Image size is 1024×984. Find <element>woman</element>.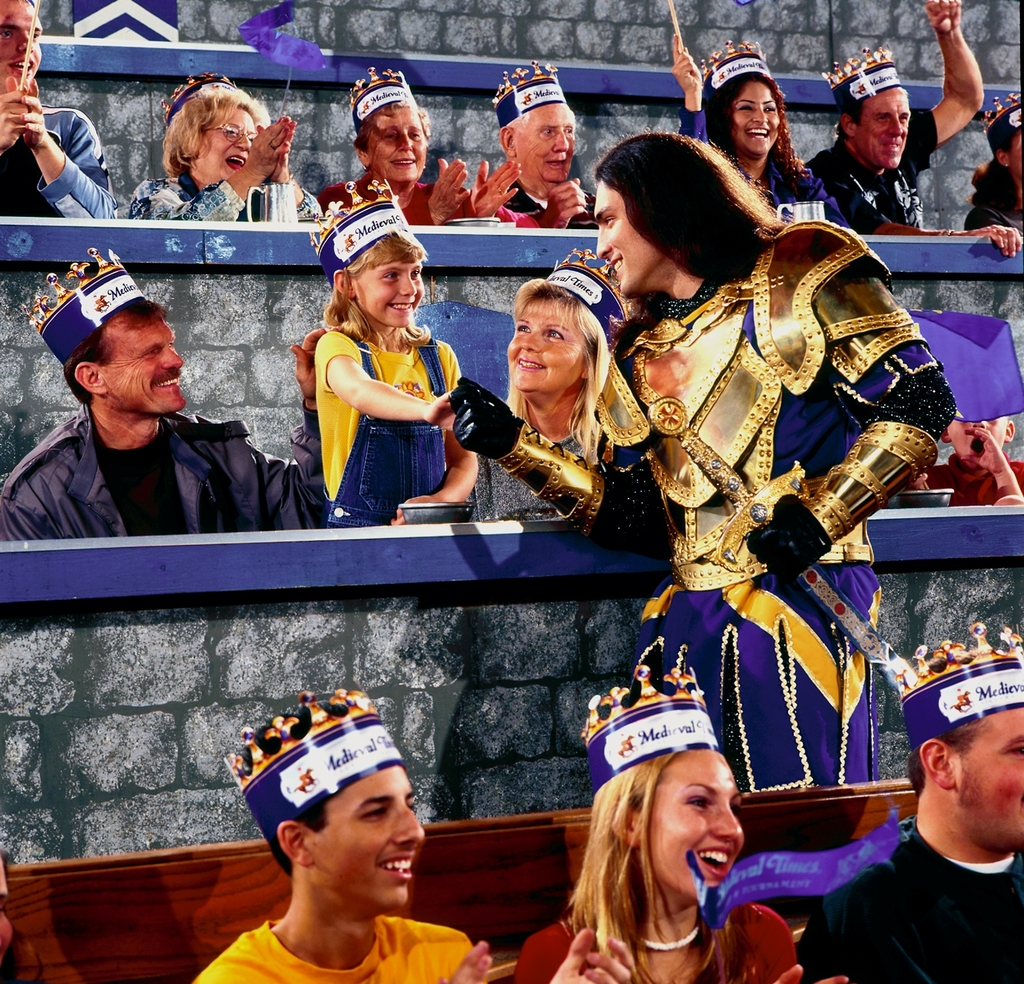
{"x1": 513, "y1": 642, "x2": 849, "y2": 983}.
